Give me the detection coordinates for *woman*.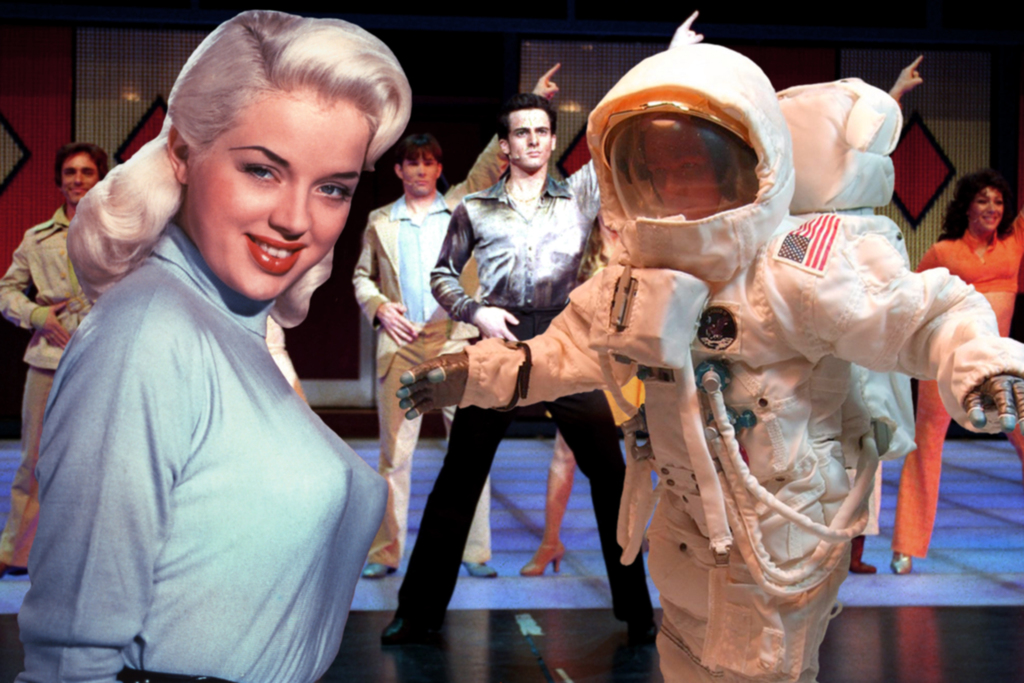
x1=27 y1=22 x2=419 y2=679.
